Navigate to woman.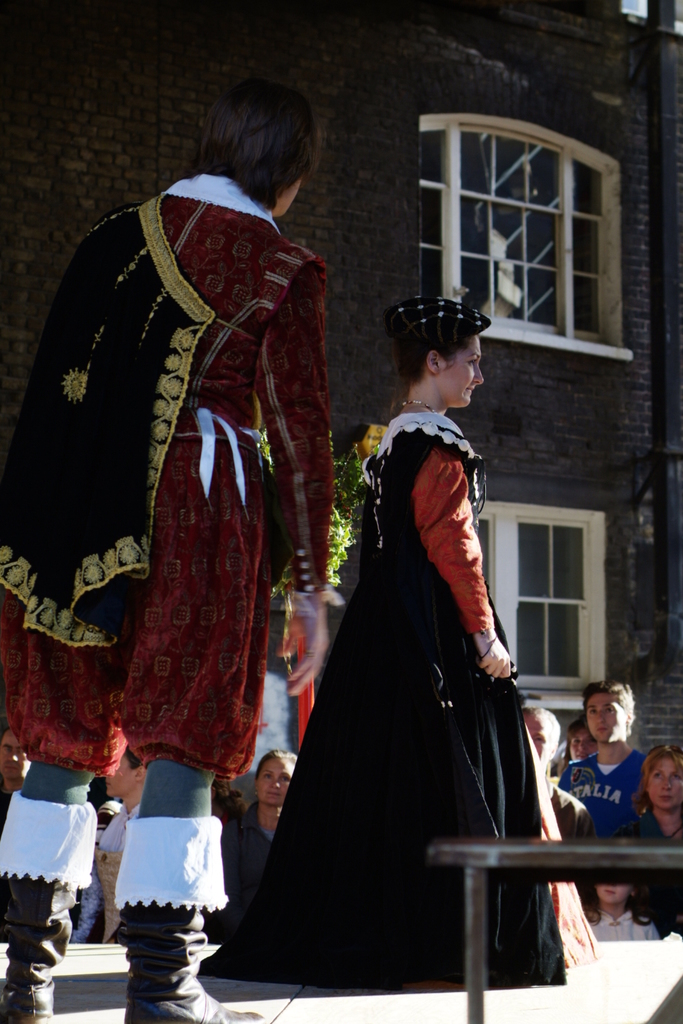
Navigation target: {"left": 216, "top": 741, "right": 305, "bottom": 892}.
